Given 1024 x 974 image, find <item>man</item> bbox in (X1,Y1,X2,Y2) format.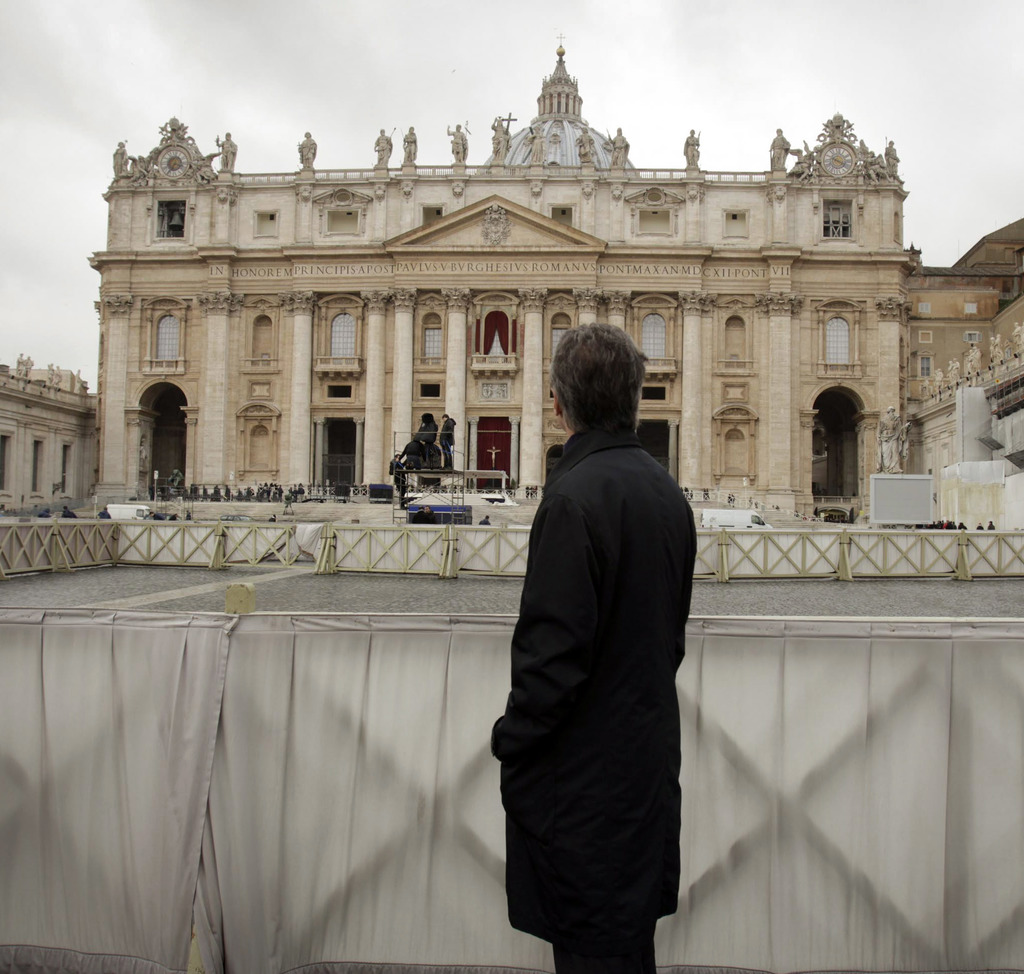
(682,129,702,168).
